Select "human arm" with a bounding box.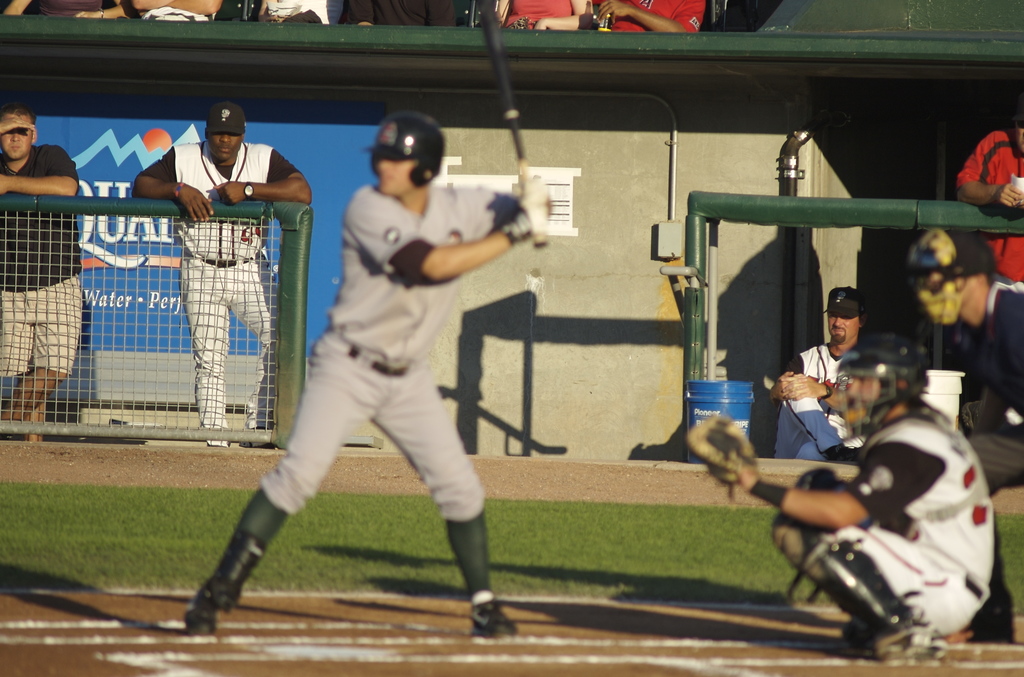
crop(127, 151, 214, 222).
